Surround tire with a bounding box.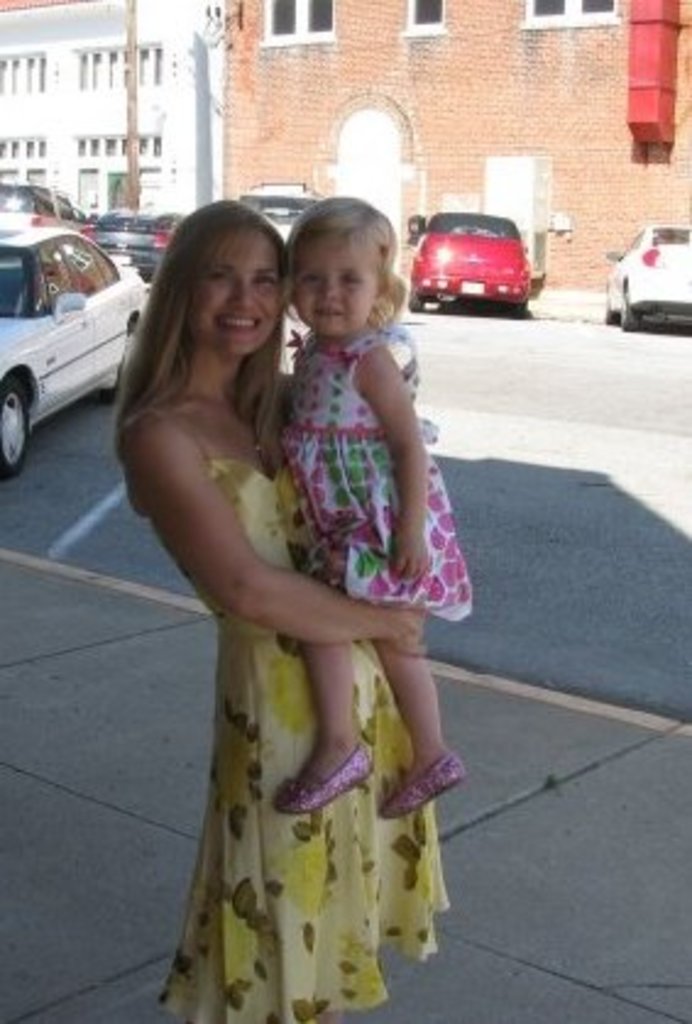
[602, 296, 614, 323].
